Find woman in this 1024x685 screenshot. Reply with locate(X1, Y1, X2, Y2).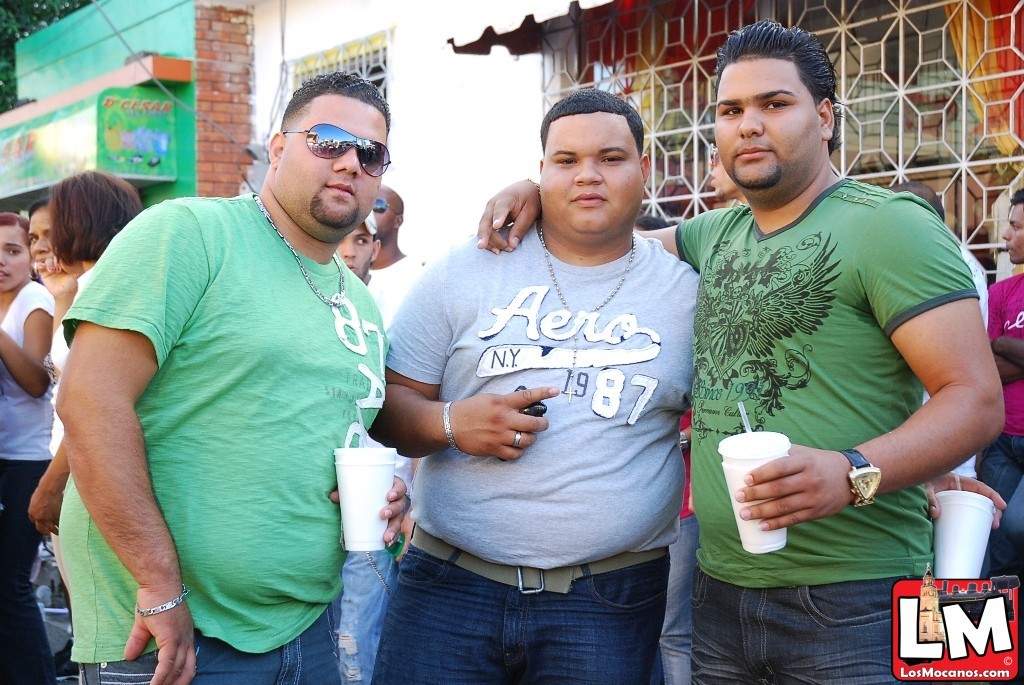
locate(0, 213, 80, 684).
